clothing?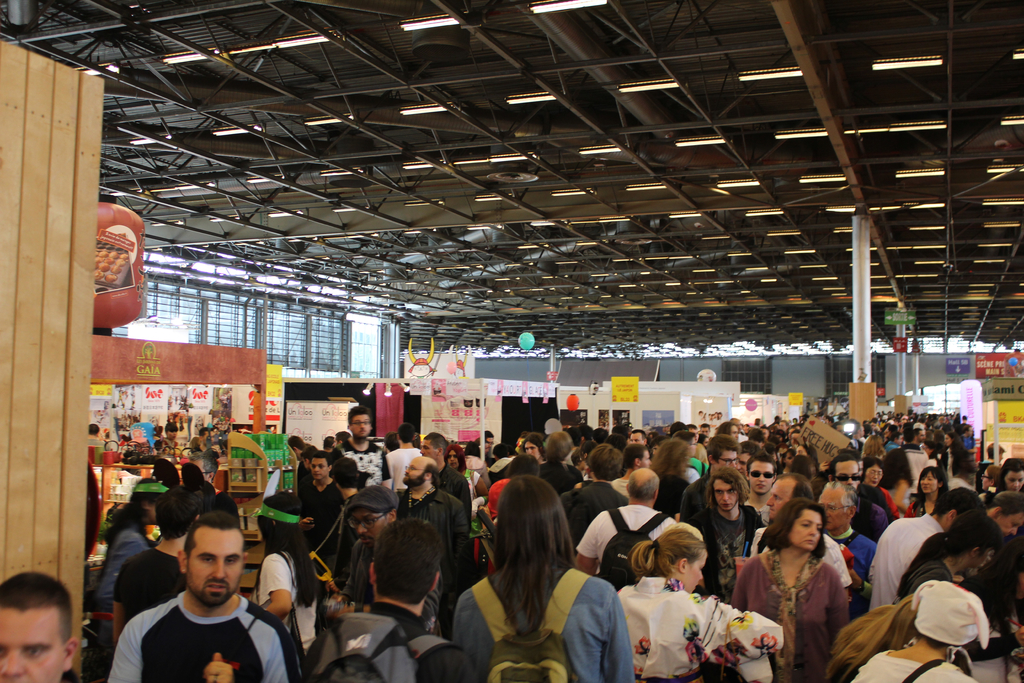
692,511,768,607
